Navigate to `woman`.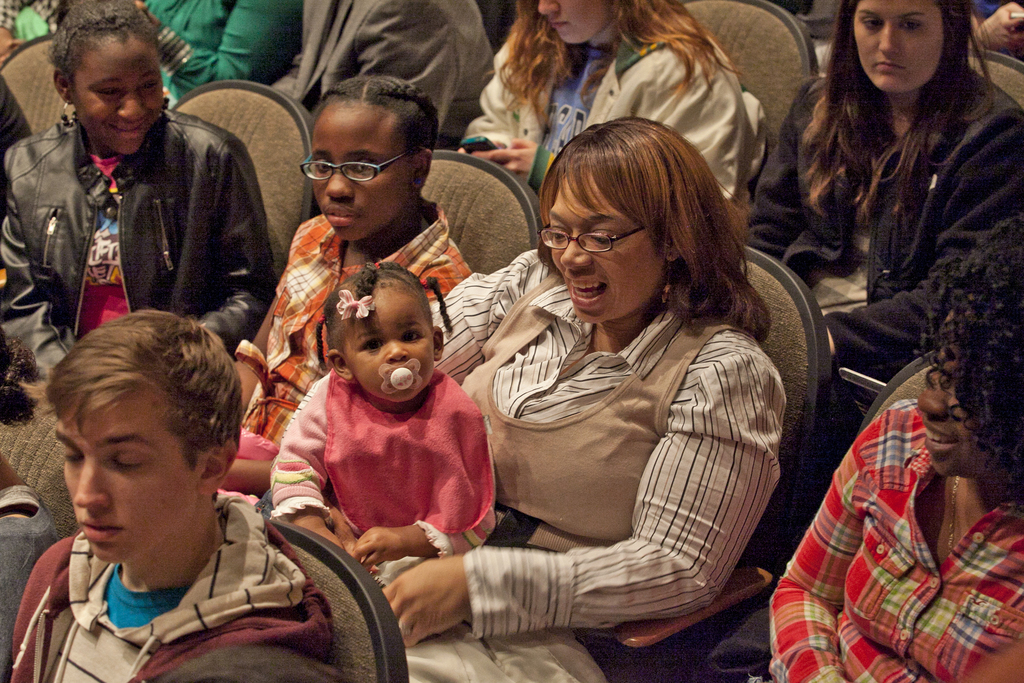
Navigation target: 423/106/789/682.
